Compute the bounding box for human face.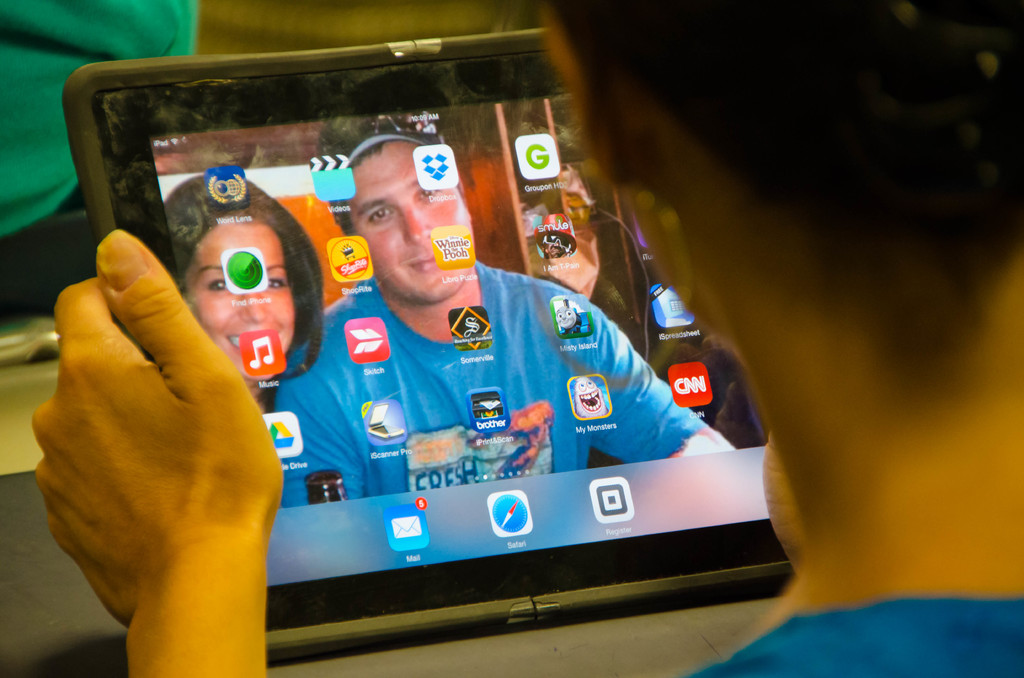
x1=186 y1=202 x2=297 y2=359.
